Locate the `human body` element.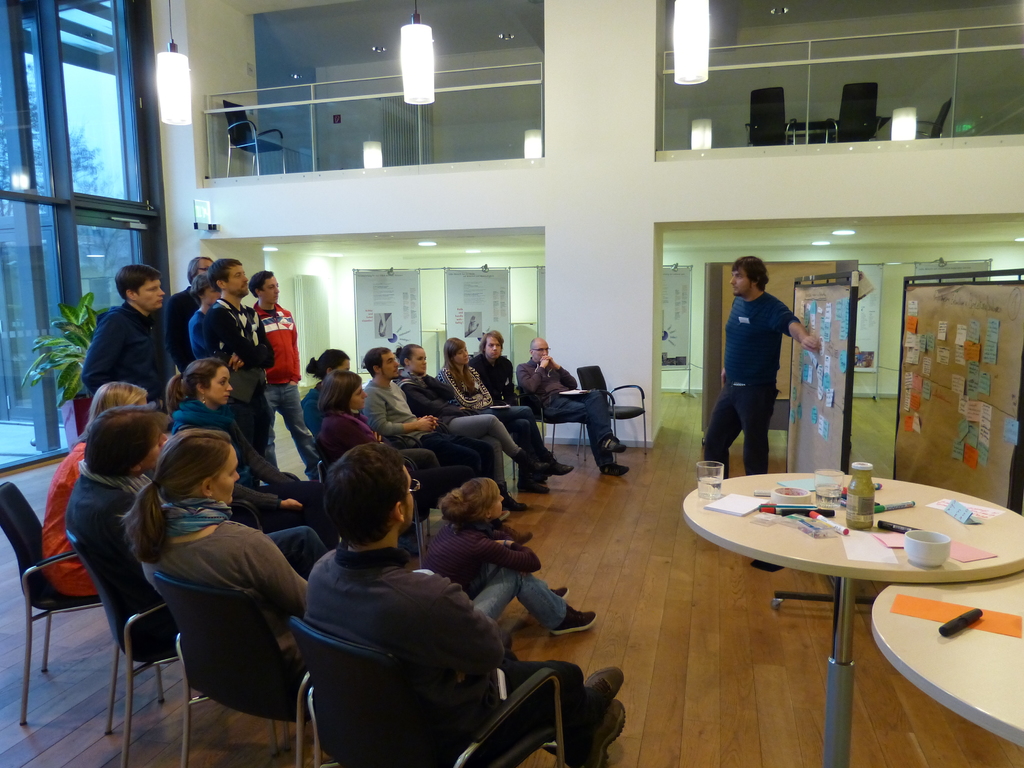
Element bbox: Rect(79, 260, 186, 409).
